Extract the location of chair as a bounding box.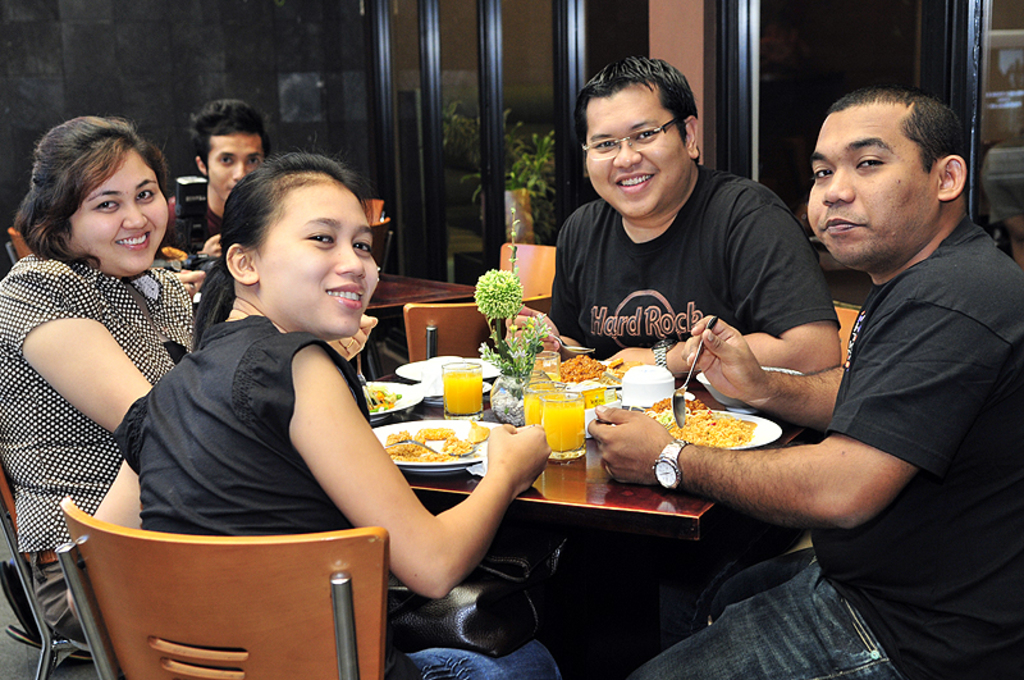
[497,242,558,298].
